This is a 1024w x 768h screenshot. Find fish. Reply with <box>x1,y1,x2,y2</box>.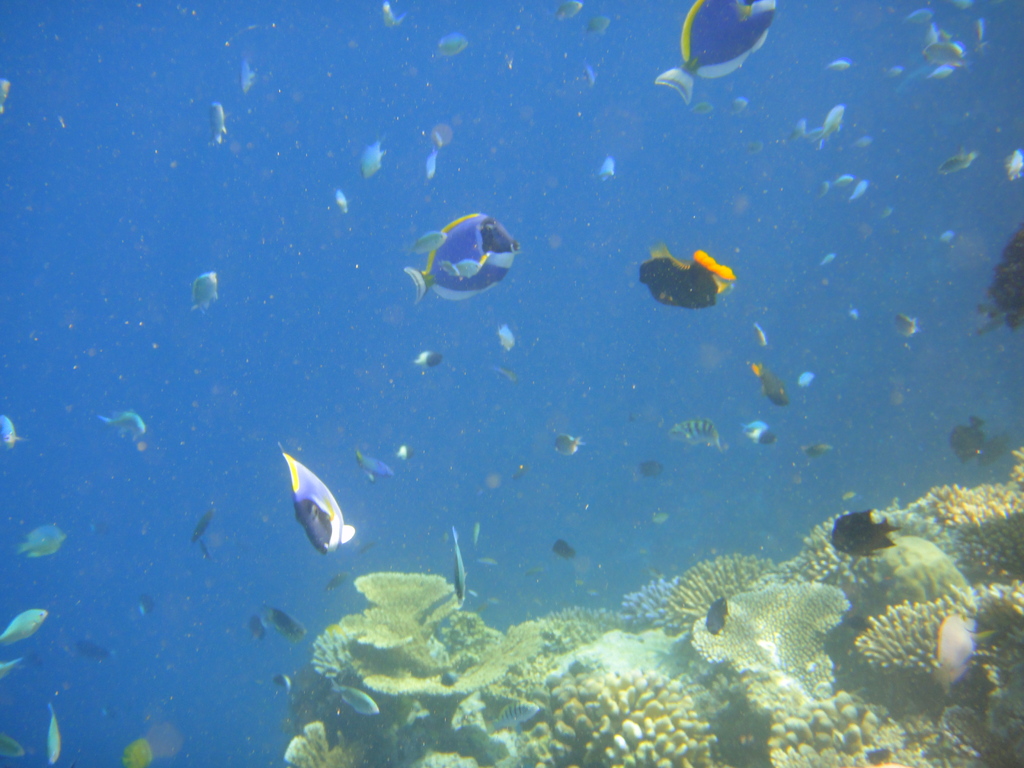
<box>493,326,518,356</box>.
